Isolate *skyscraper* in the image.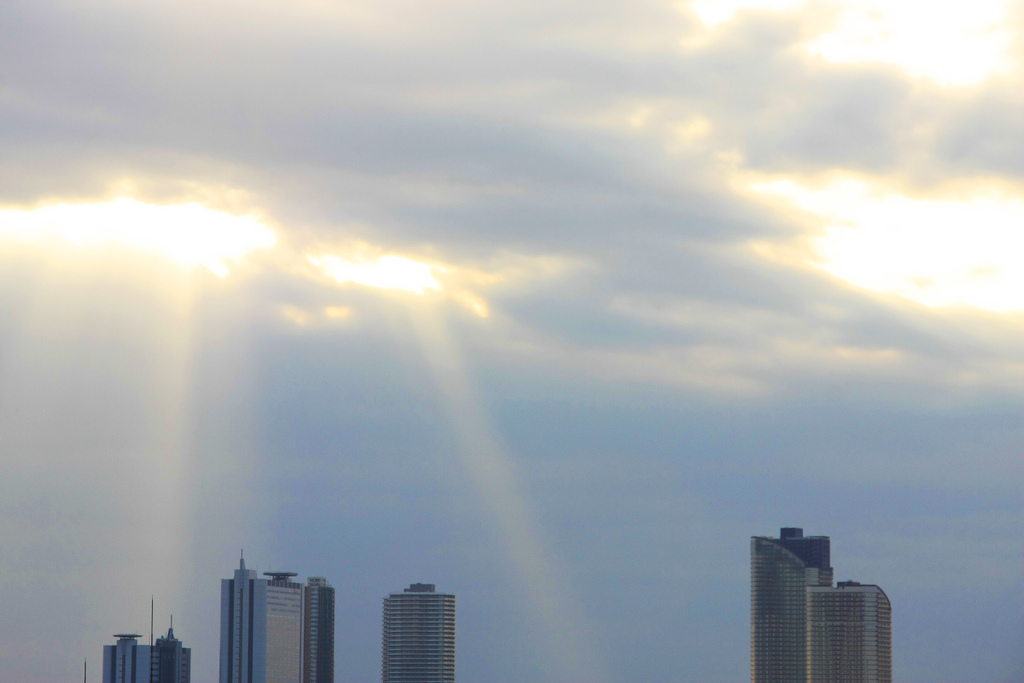
Isolated region: (751,525,833,682).
